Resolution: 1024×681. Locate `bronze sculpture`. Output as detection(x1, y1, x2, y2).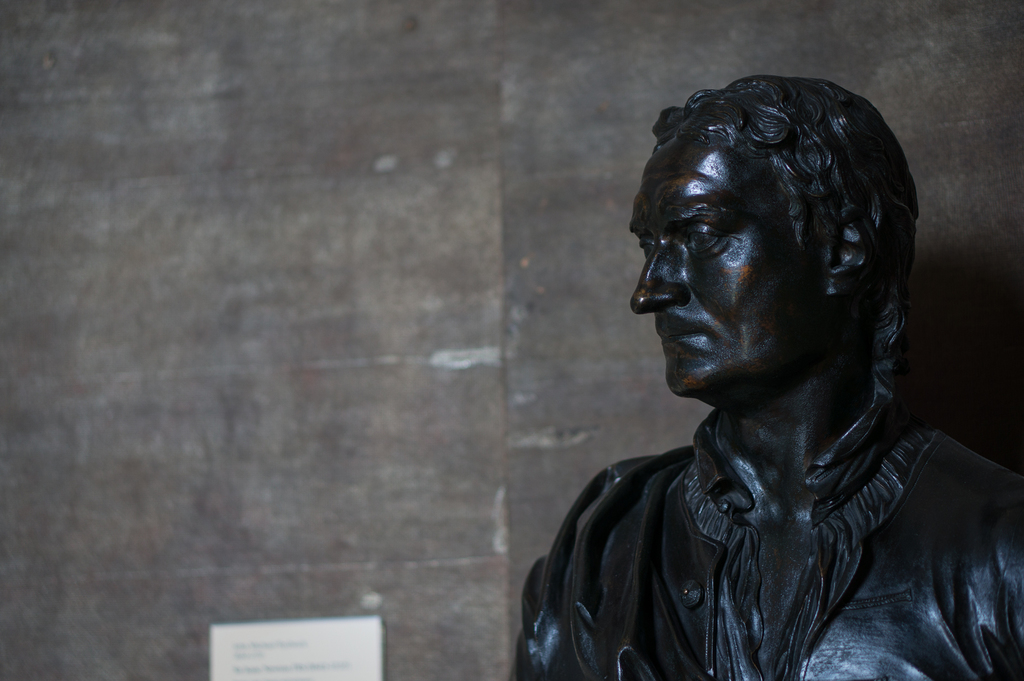
detection(524, 79, 1023, 680).
